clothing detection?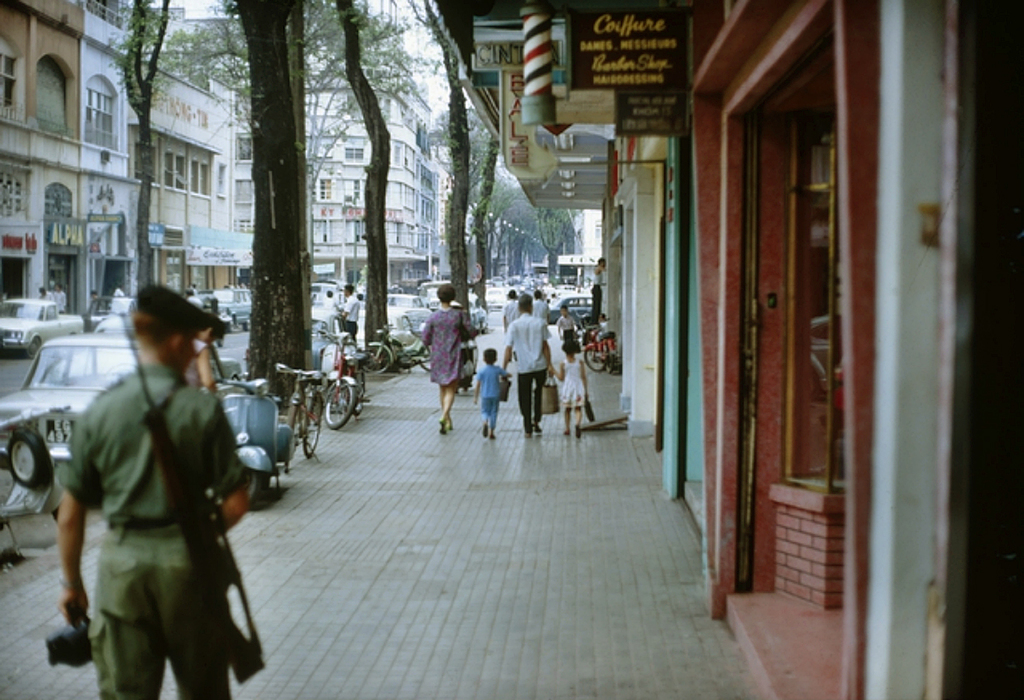
<box>344,292,361,345</box>
